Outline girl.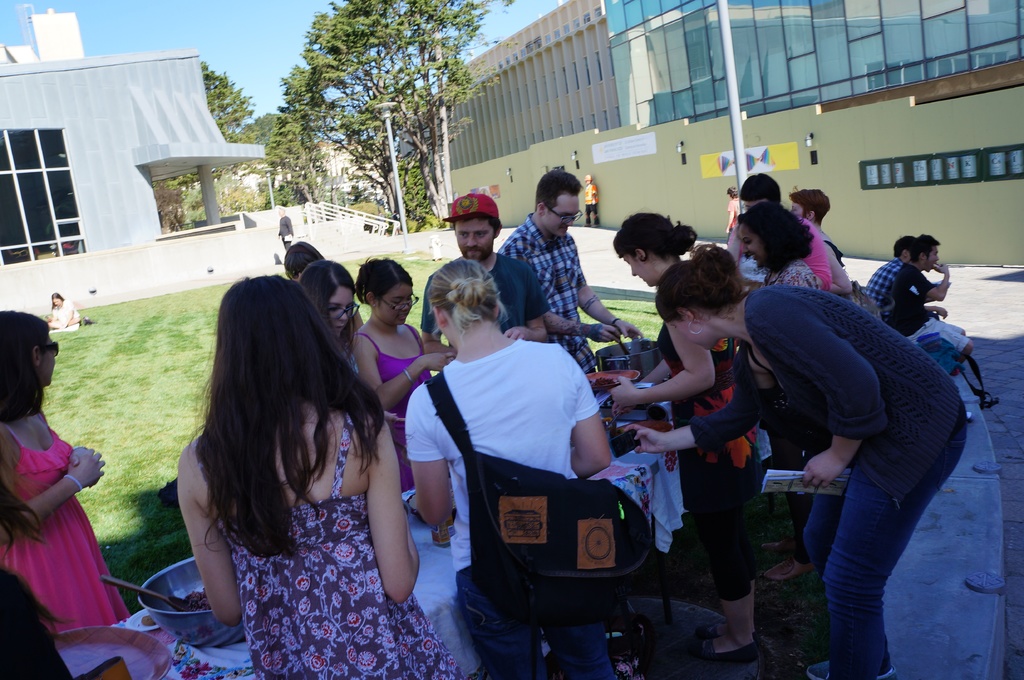
Outline: [left=348, top=252, right=454, bottom=492].
